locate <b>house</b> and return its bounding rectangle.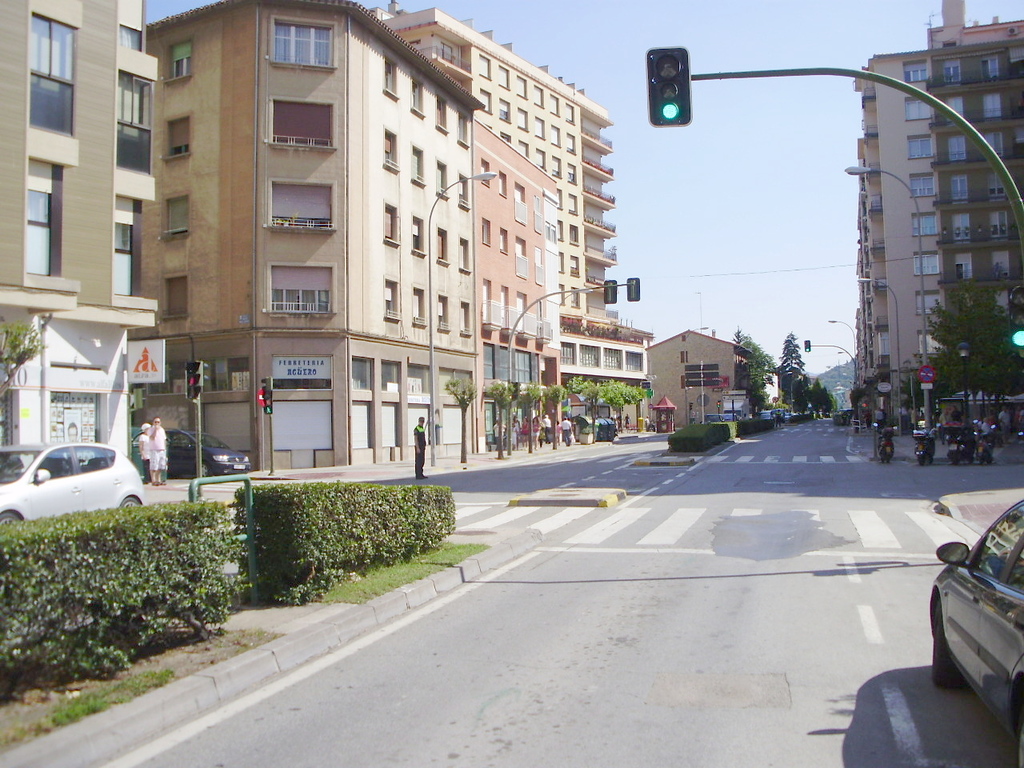
bbox(126, 0, 487, 462).
